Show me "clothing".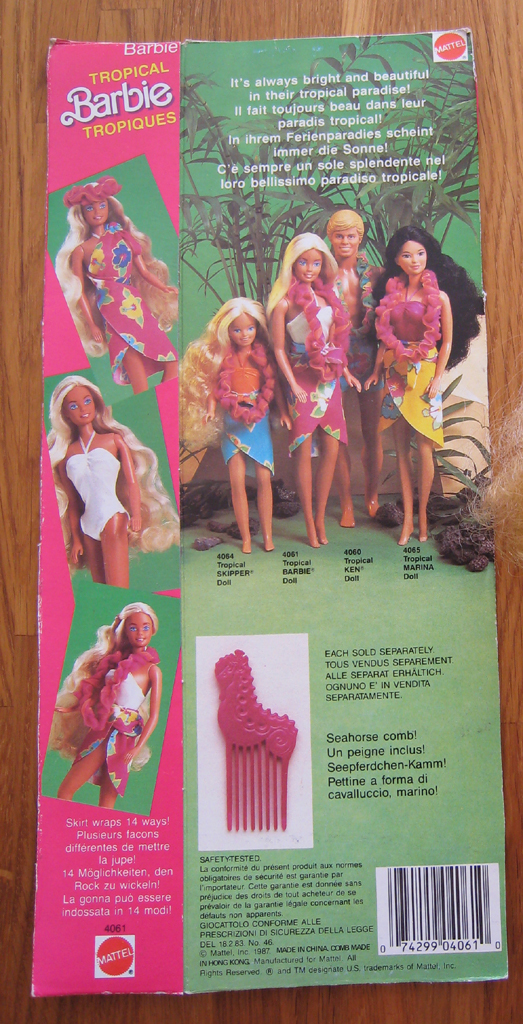
"clothing" is here: pyautogui.locateOnScreen(59, 424, 131, 545).
